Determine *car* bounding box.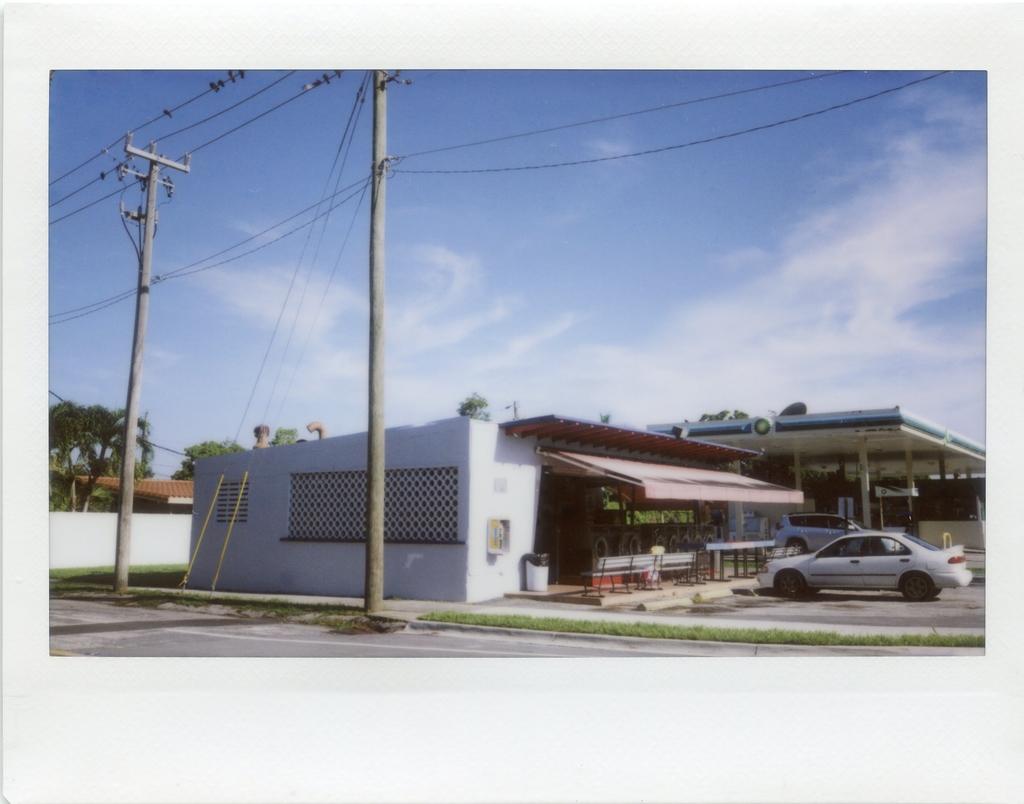
Determined: Rect(758, 531, 968, 603).
